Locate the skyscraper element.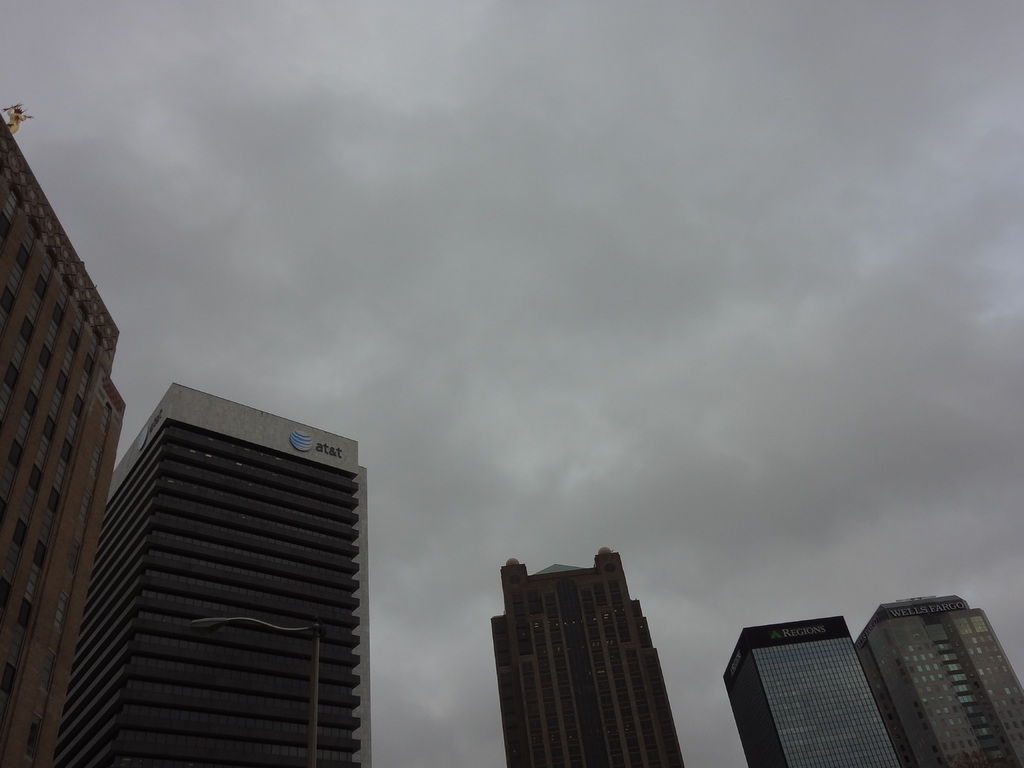
Element bbox: locate(53, 380, 369, 767).
